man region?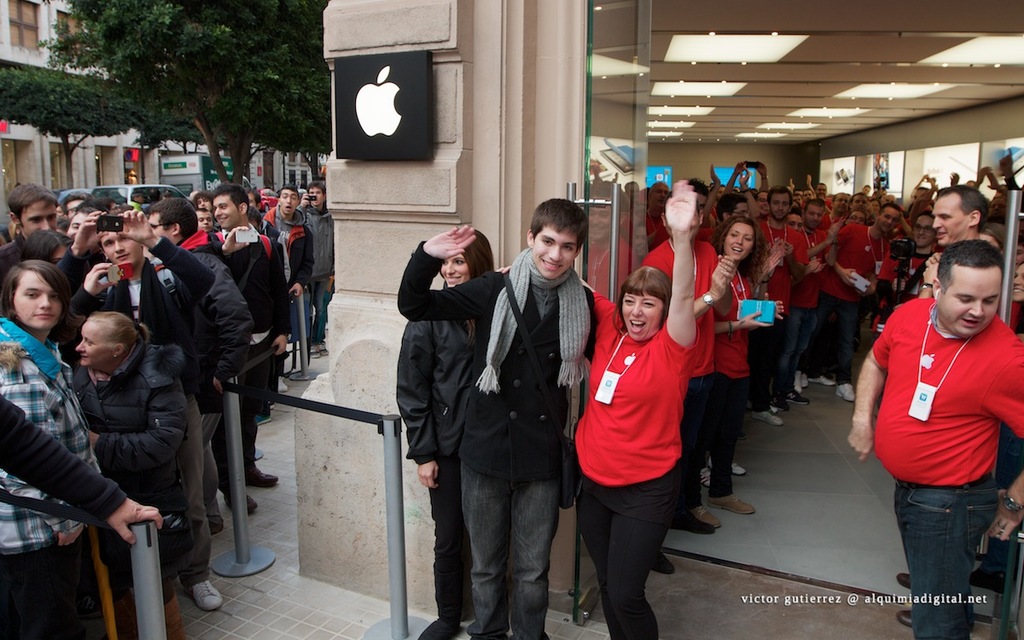
x1=191, y1=182, x2=289, y2=485
